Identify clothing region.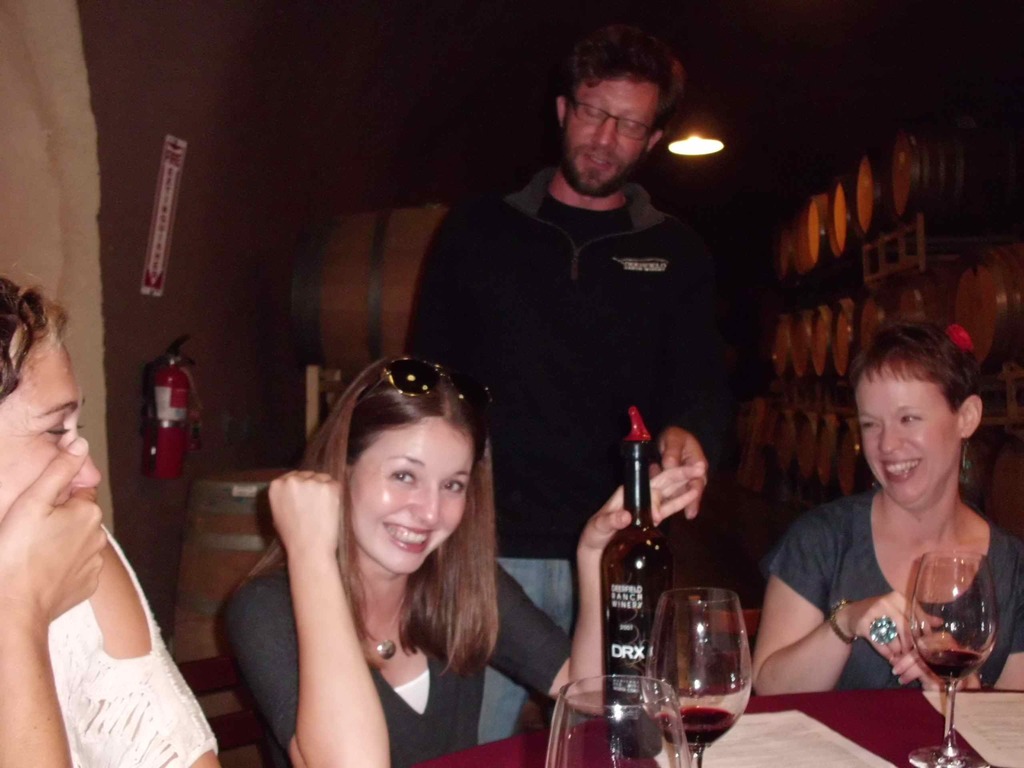
Region: crop(45, 515, 223, 767).
